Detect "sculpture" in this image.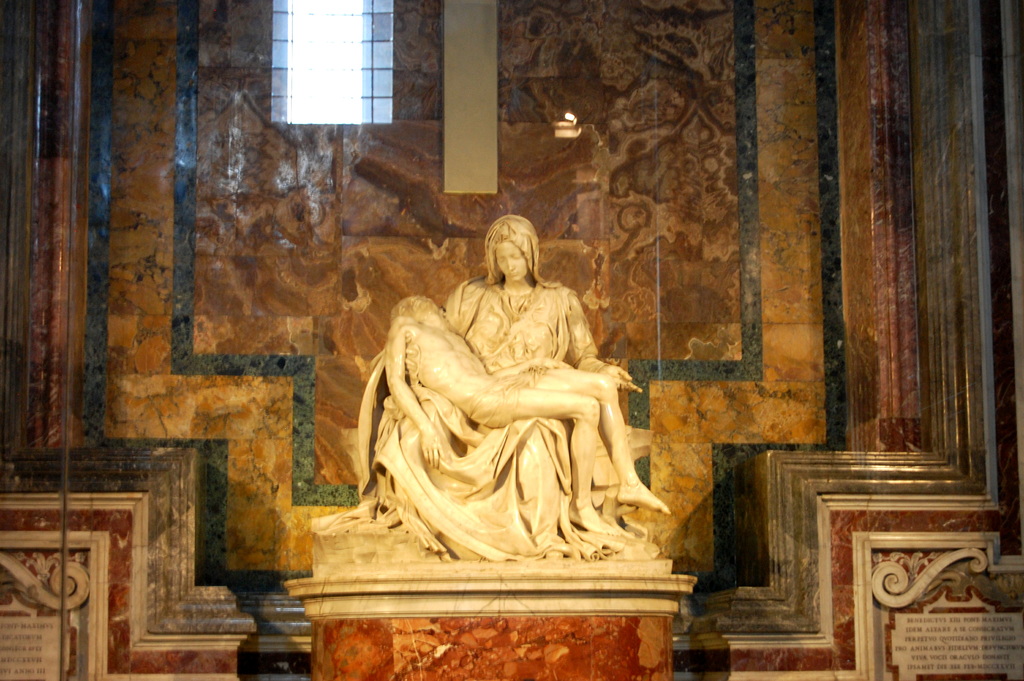
Detection: {"left": 354, "top": 210, "right": 644, "bottom": 566}.
